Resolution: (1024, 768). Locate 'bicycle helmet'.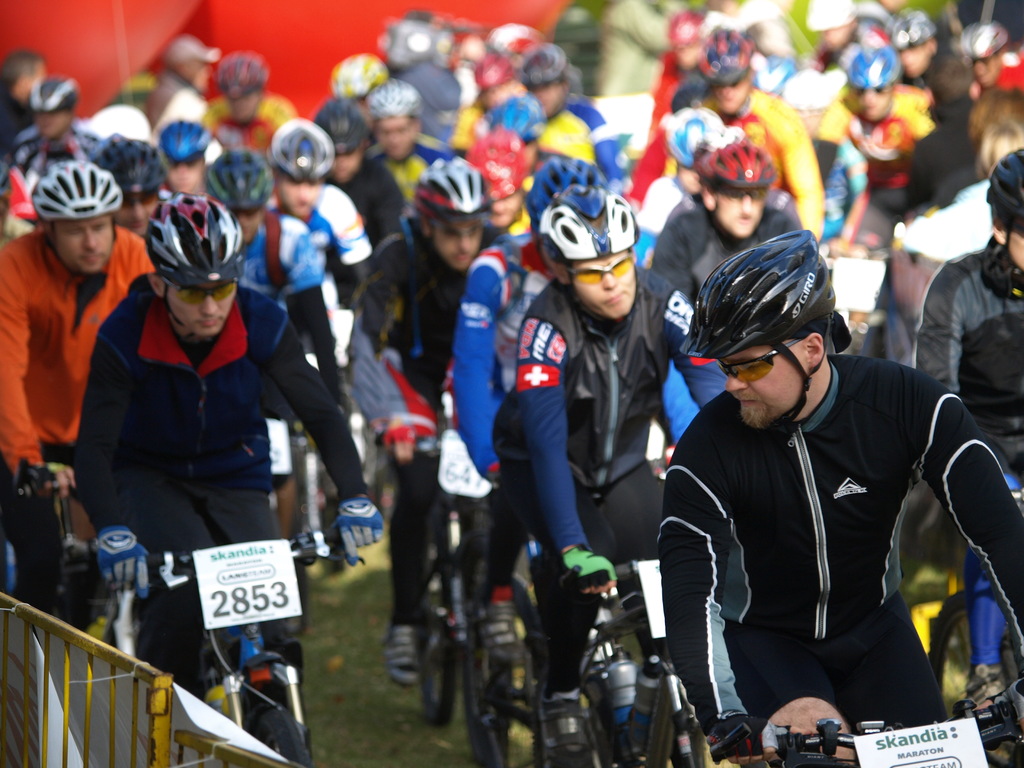
(left=411, top=154, right=481, bottom=219).
